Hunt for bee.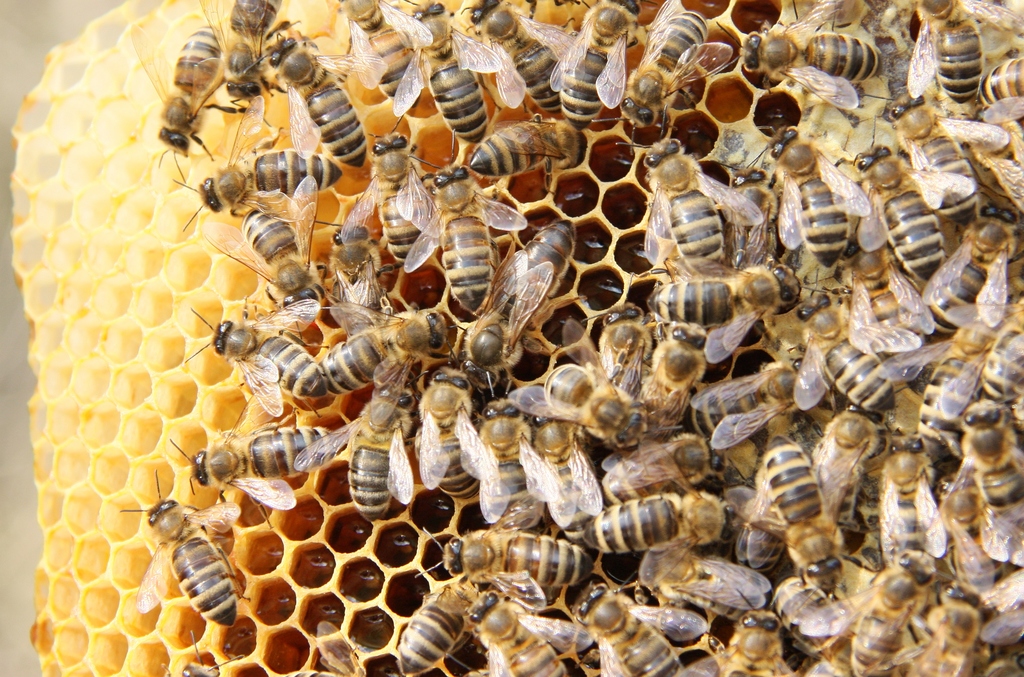
Hunted down at <region>468, 571, 602, 676</region>.
